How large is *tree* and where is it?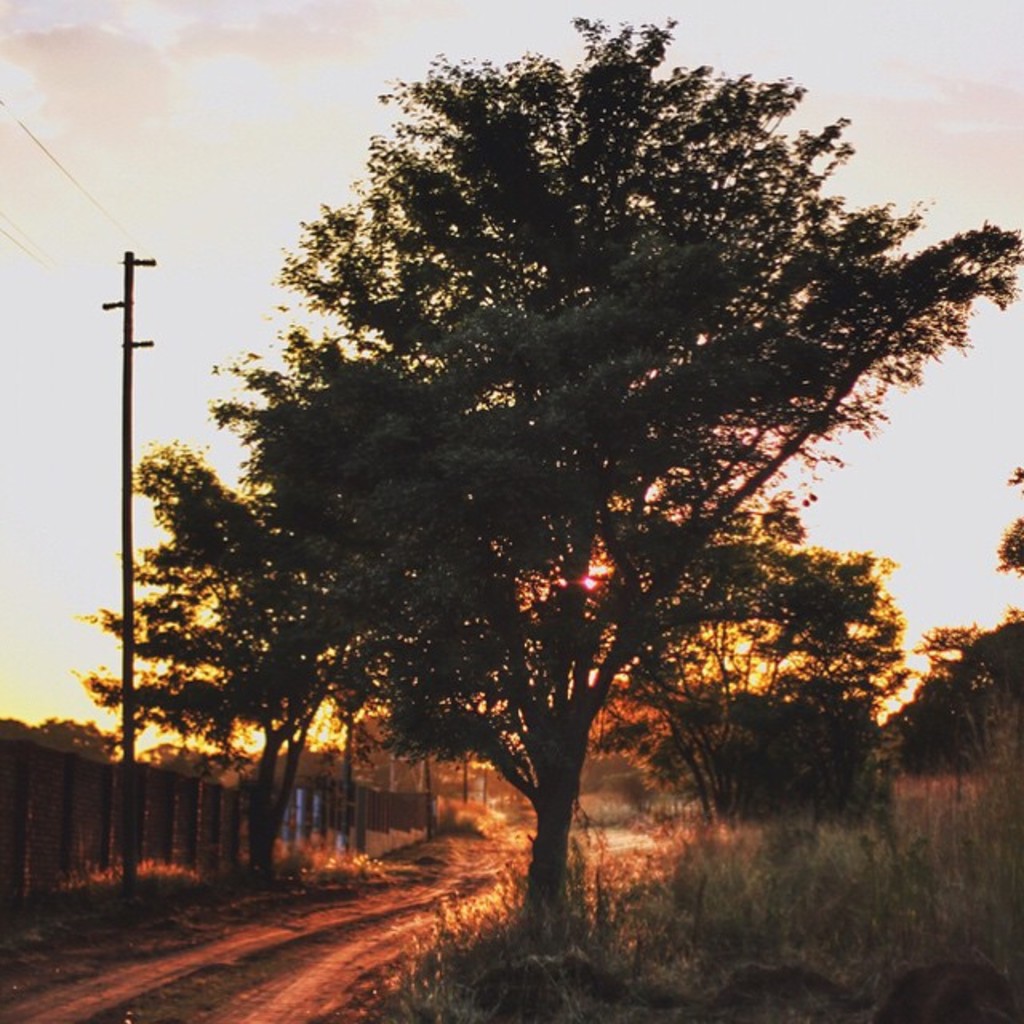
Bounding box: (x1=898, y1=470, x2=1022, y2=733).
